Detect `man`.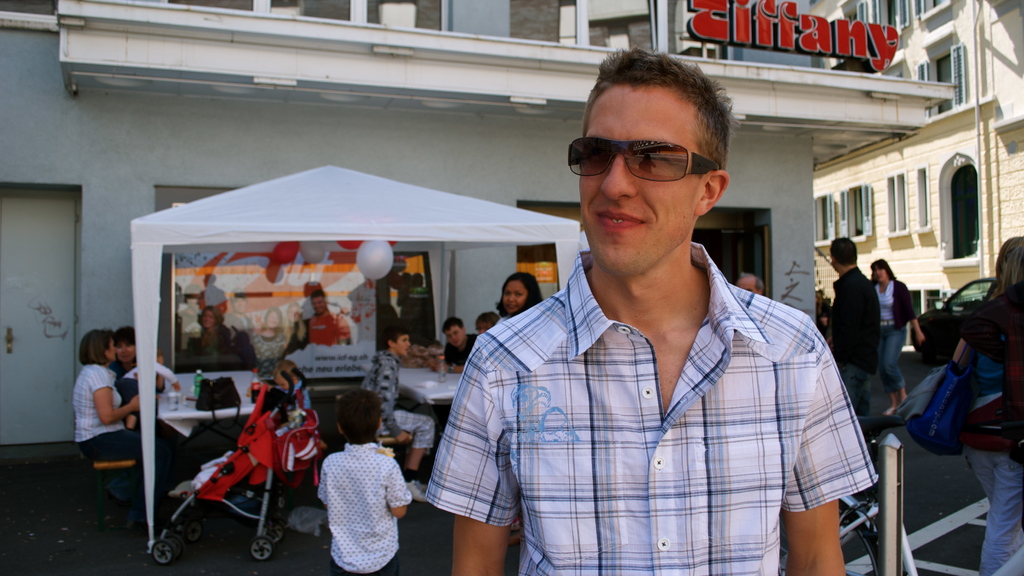
Detected at box(440, 320, 483, 369).
